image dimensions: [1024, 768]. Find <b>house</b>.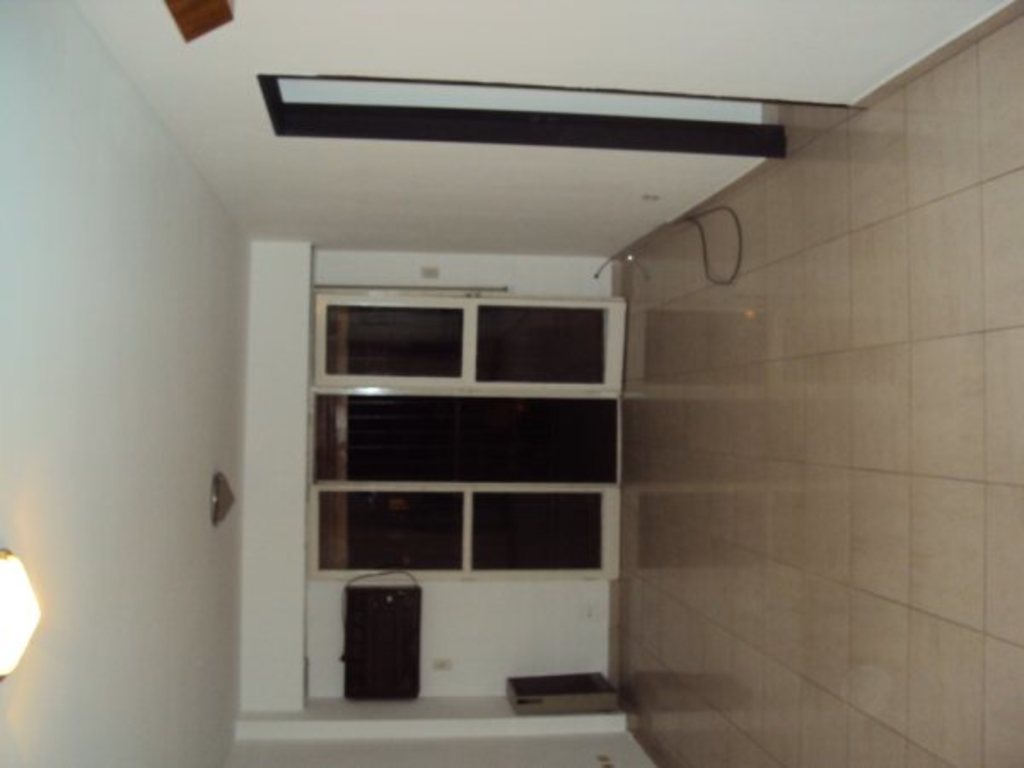
box(0, 0, 1022, 766).
